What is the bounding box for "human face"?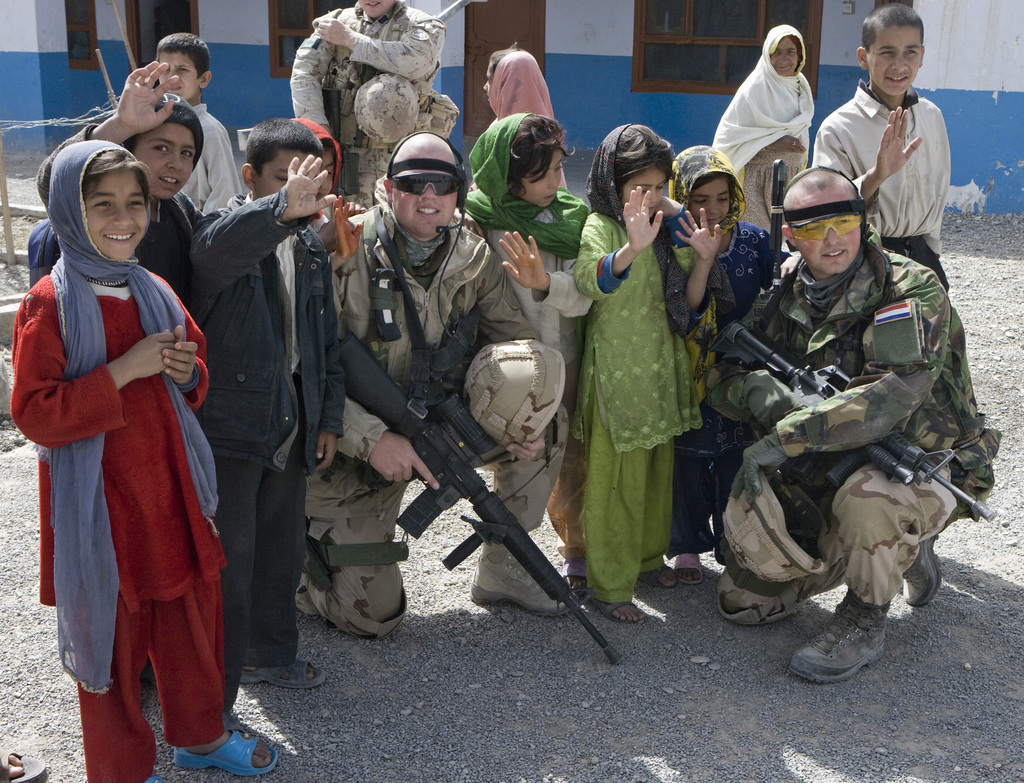
(x1=763, y1=38, x2=799, y2=80).
